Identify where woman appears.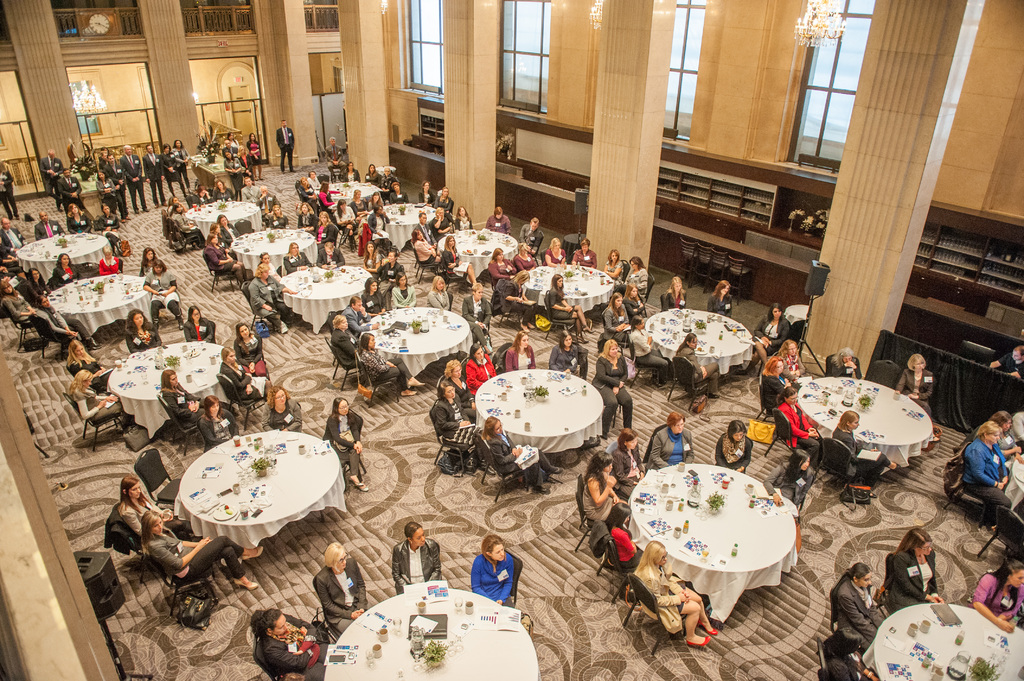
Appears at pyautogui.locateOnScreen(160, 371, 240, 429).
